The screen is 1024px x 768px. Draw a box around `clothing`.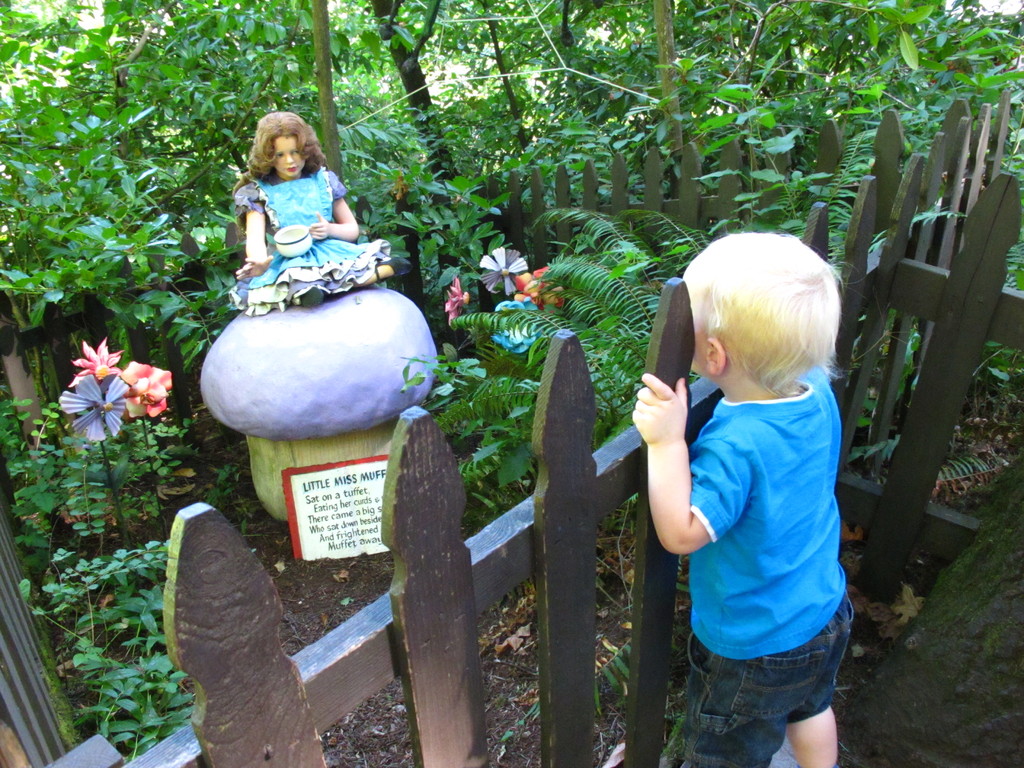
655/339/855/716.
